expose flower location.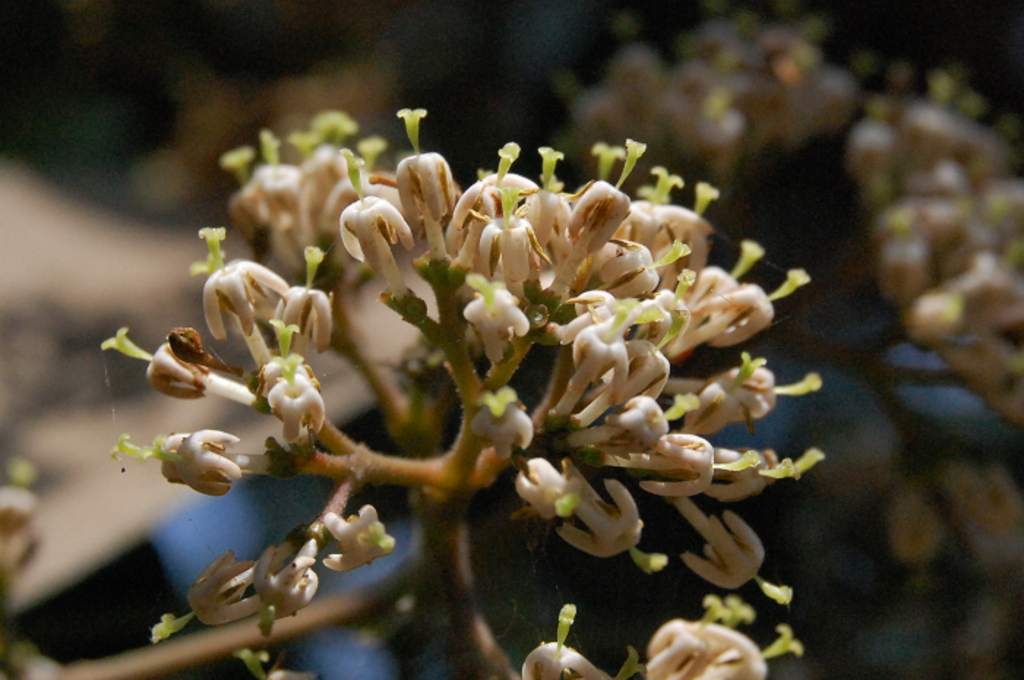
Exposed at <region>129, 61, 404, 225</region>.
